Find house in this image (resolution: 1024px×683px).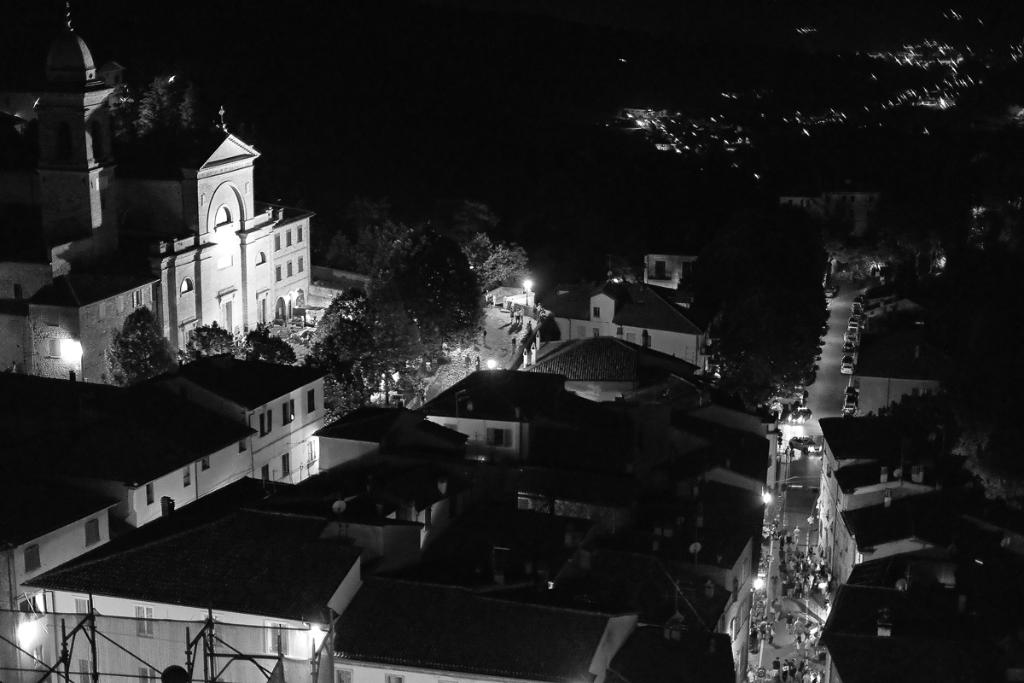
(left=12, top=472, right=367, bottom=682).
